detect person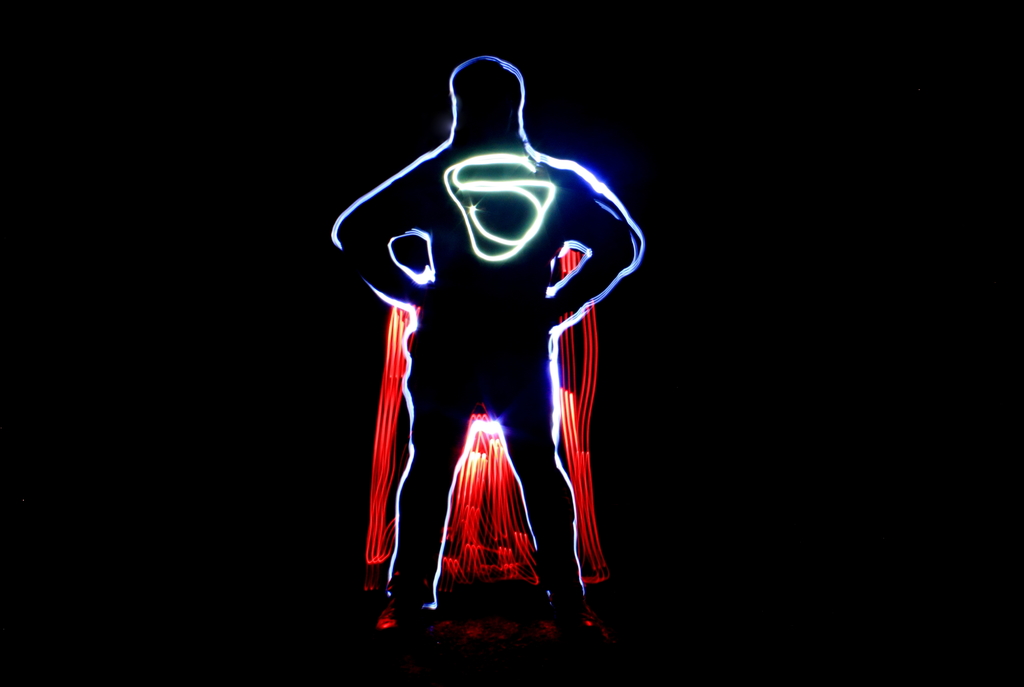
<bbox>338, 36, 646, 613</bbox>
